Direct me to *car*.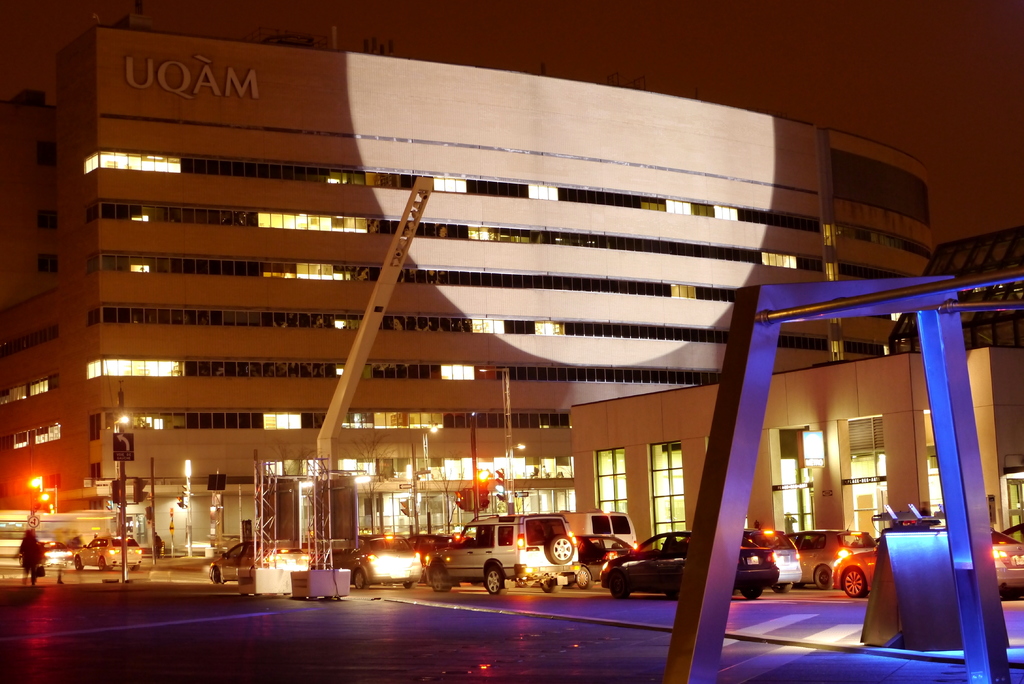
Direction: bbox=(332, 544, 422, 587).
